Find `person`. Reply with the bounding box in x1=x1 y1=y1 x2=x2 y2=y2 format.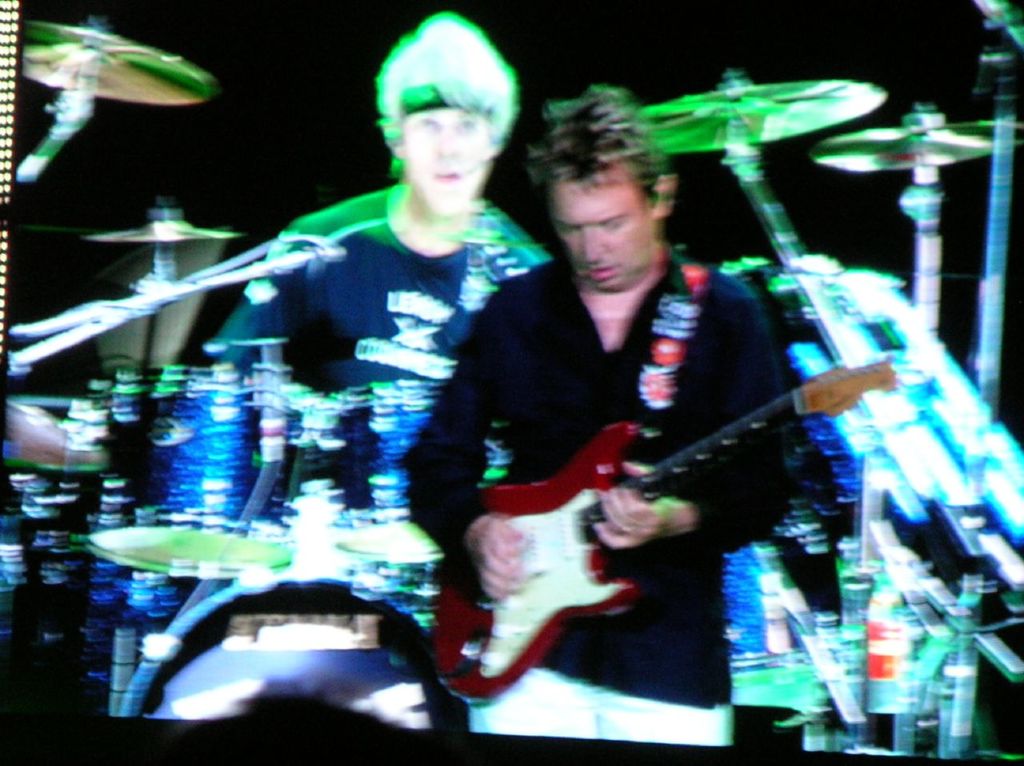
x1=202 y1=10 x2=531 y2=517.
